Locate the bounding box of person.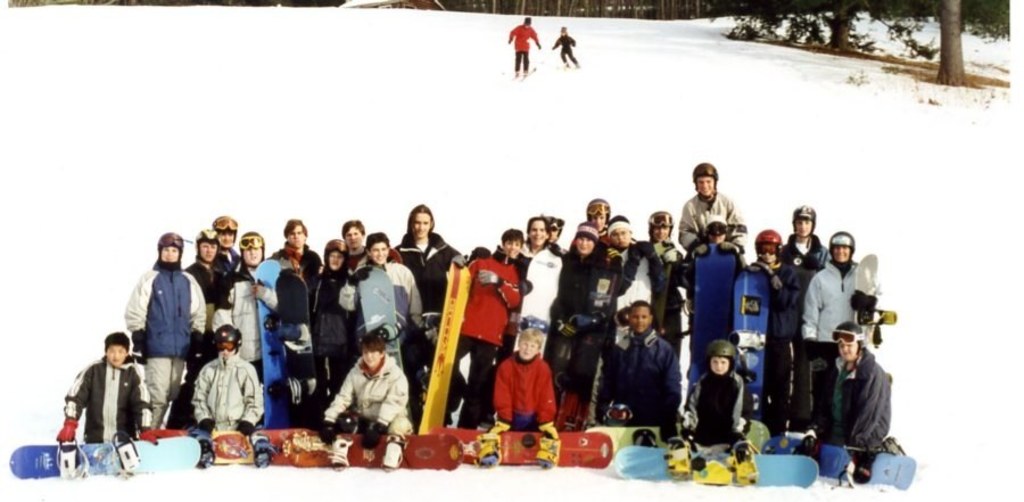
Bounding box: Rect(509, 20, 540, 77).
